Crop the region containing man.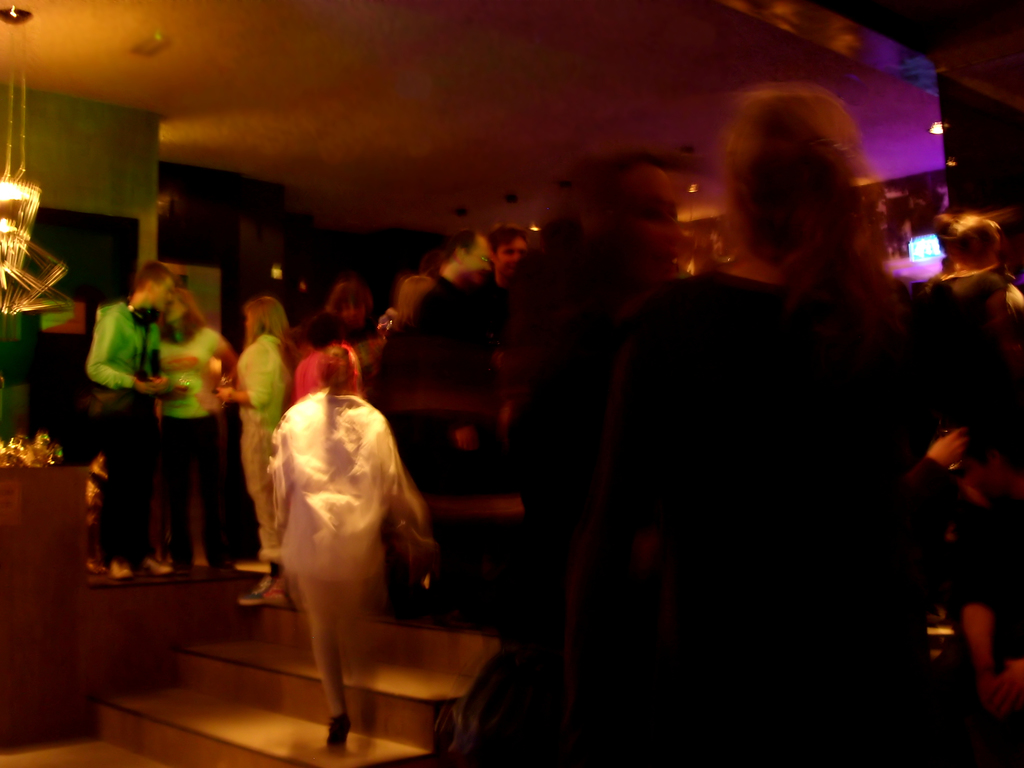
Crop region: locate(458, 161, 703, 767).
